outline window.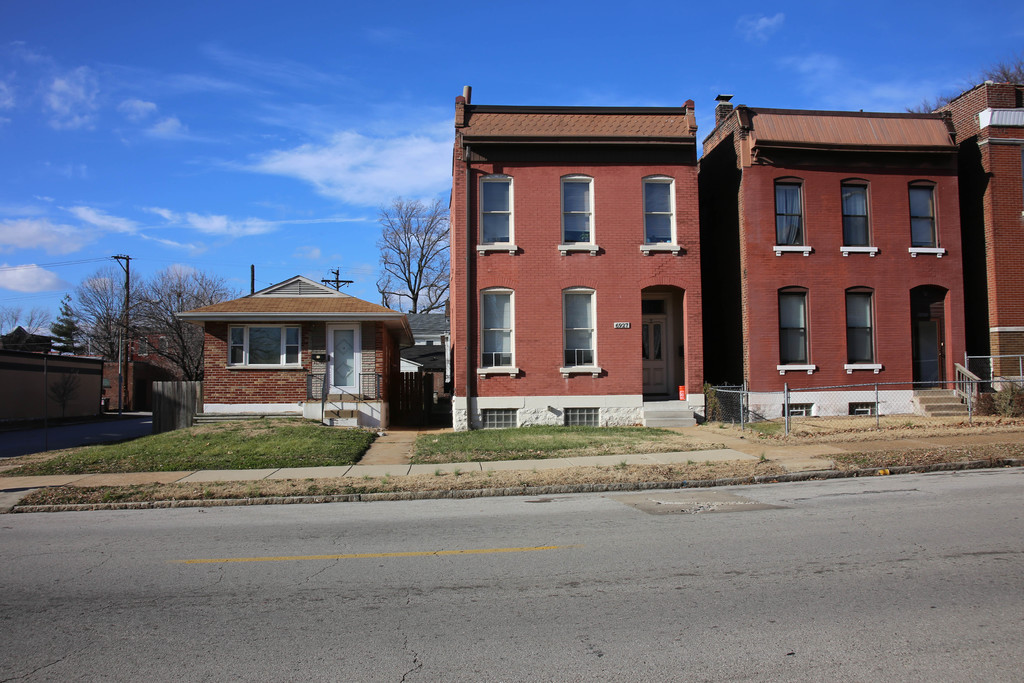
Outline: detection(841, 288, 879, 375).
